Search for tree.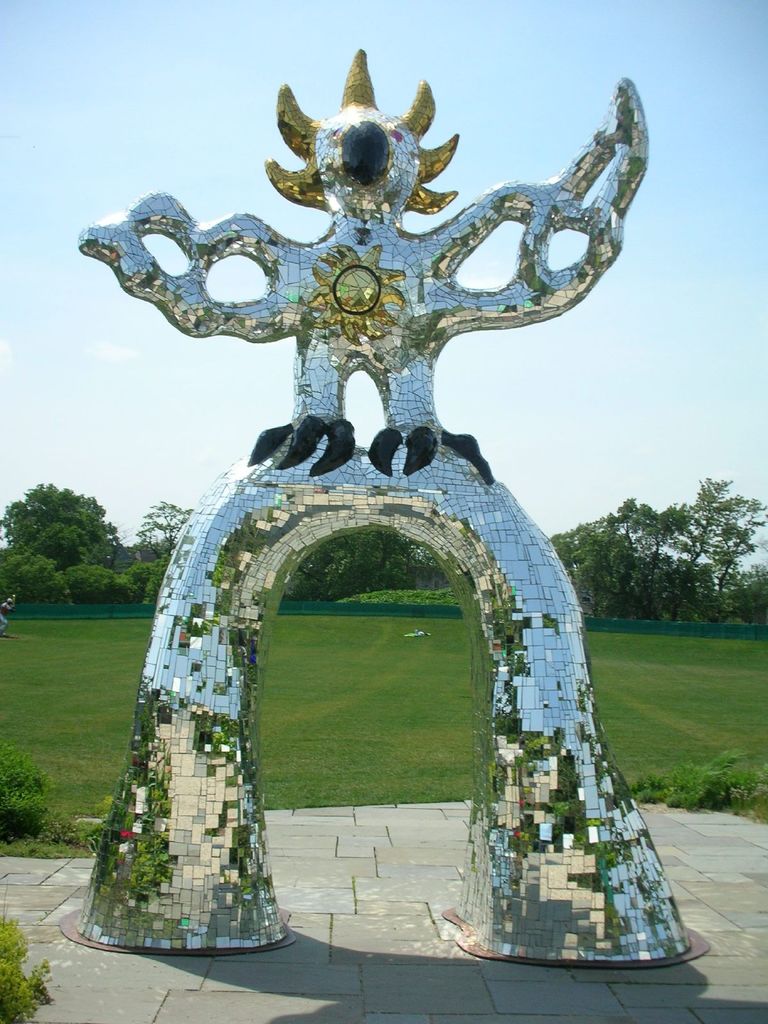
Found at bbox(67, 556, 134, 624).
